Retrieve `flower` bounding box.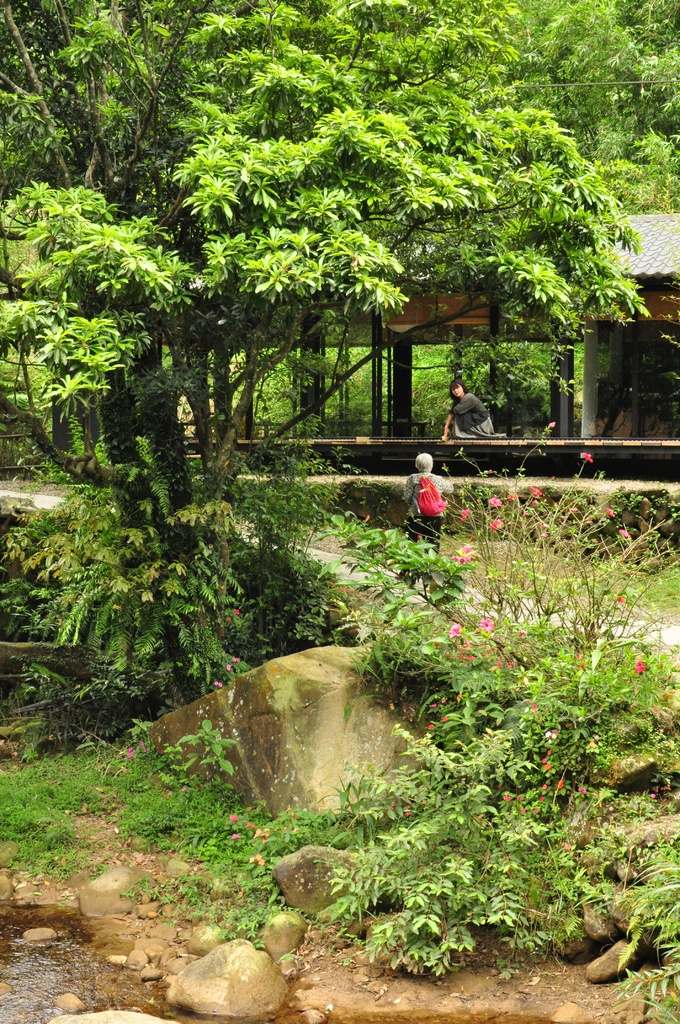
Bounding box: [460, 508, 474, 524].
